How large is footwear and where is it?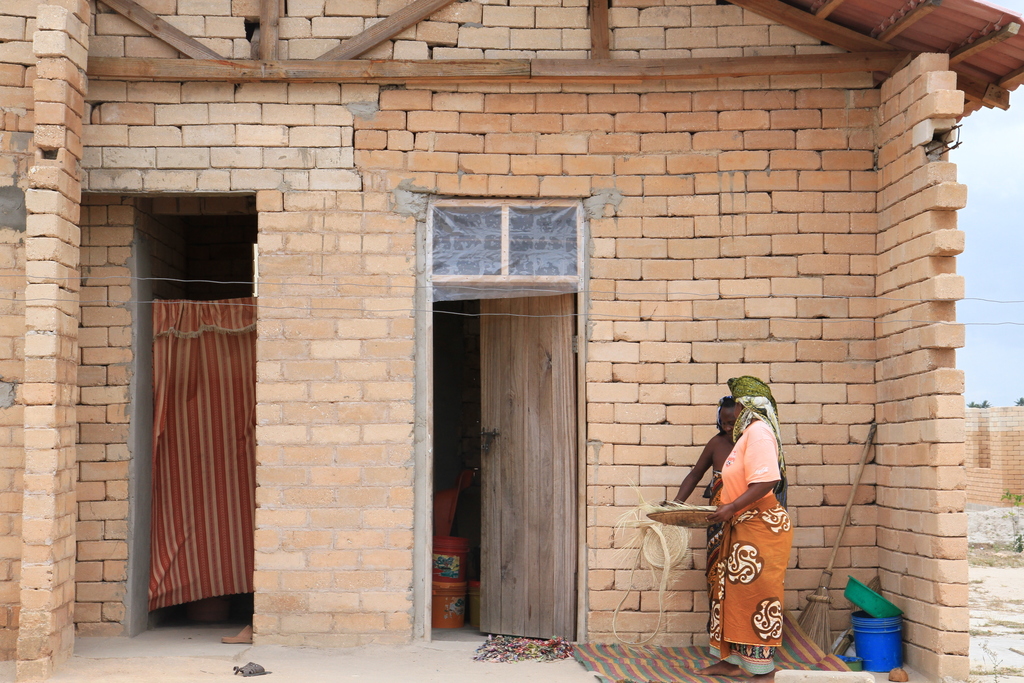
Bounding box: [224,625,255,643].
